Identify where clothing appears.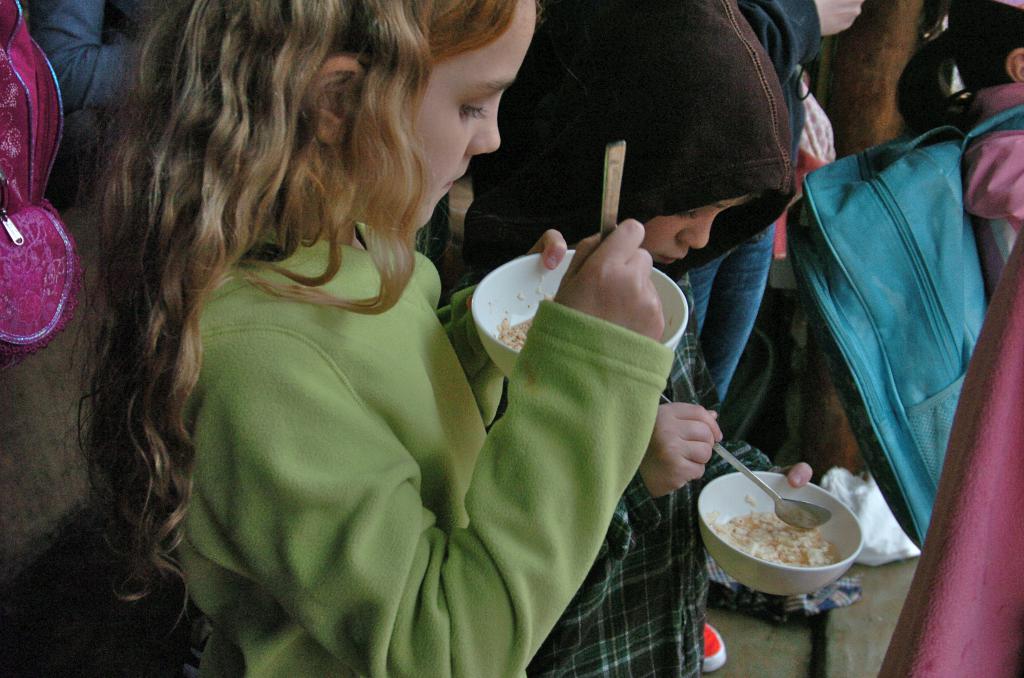
Appears at [954,88,1023,240].
